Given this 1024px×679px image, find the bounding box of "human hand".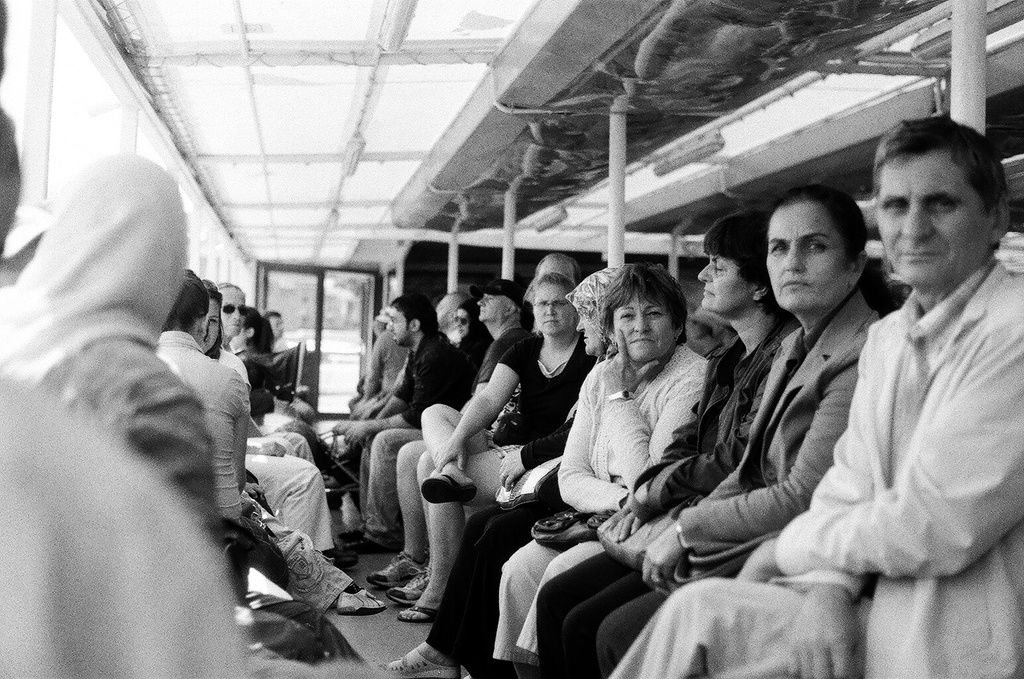
box=[260, 439, 290, 458].
